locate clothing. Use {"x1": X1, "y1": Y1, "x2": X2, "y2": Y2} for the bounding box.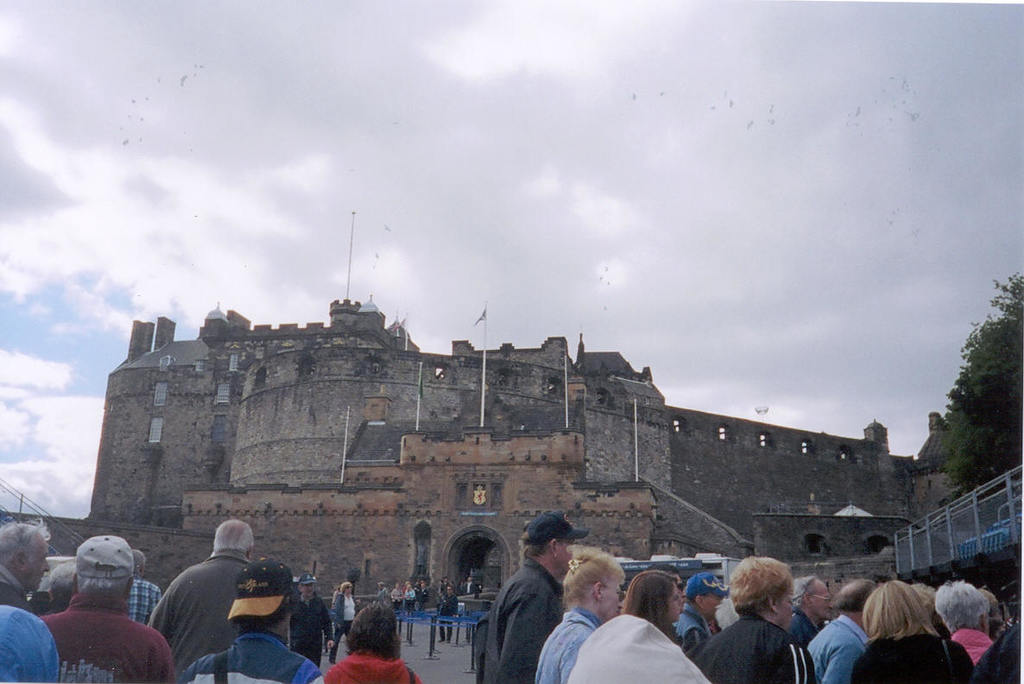
{"x1": 440, "y1": 594, "x2": 457, "y2": 639}.
